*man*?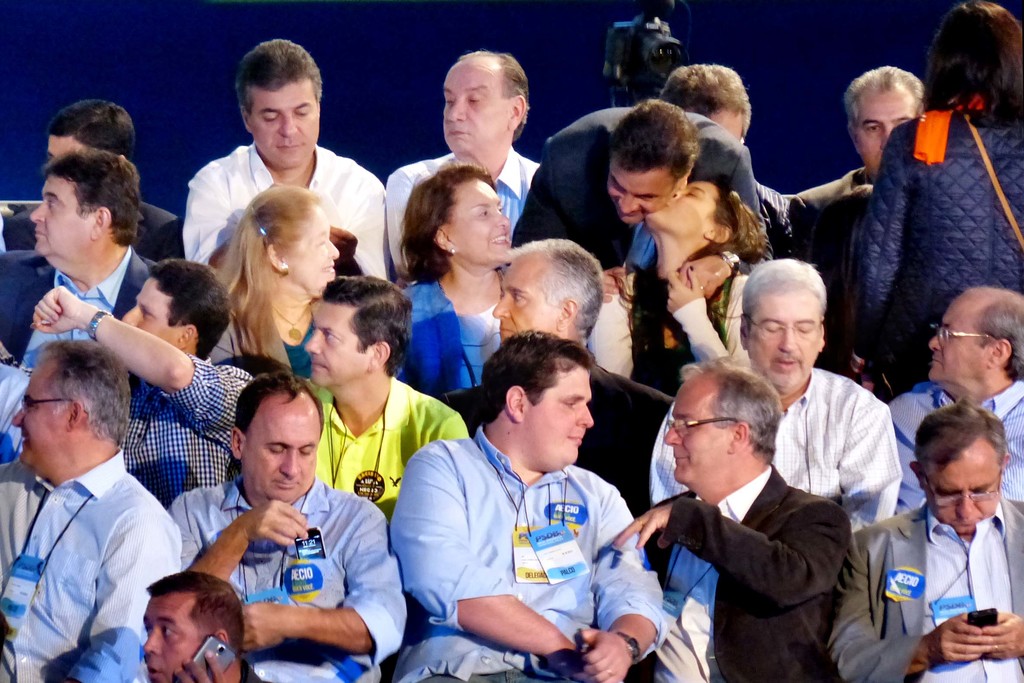
detection(611, 361, 851, 682)
